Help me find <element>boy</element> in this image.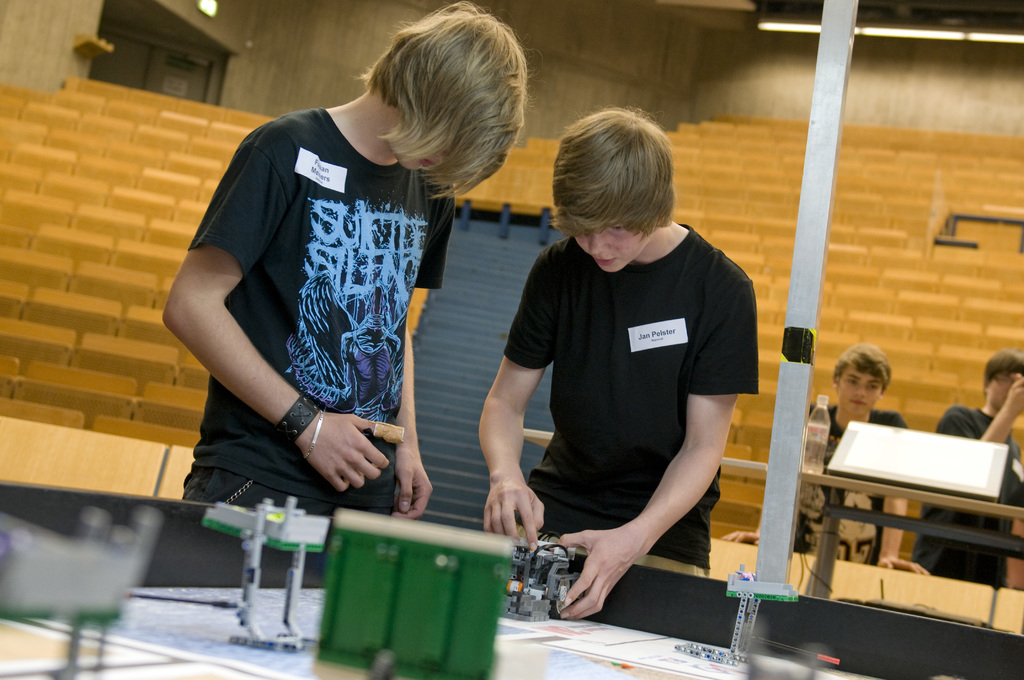
Found it: pyautogui.locateOnScreen(721, 345, 931, 578).
